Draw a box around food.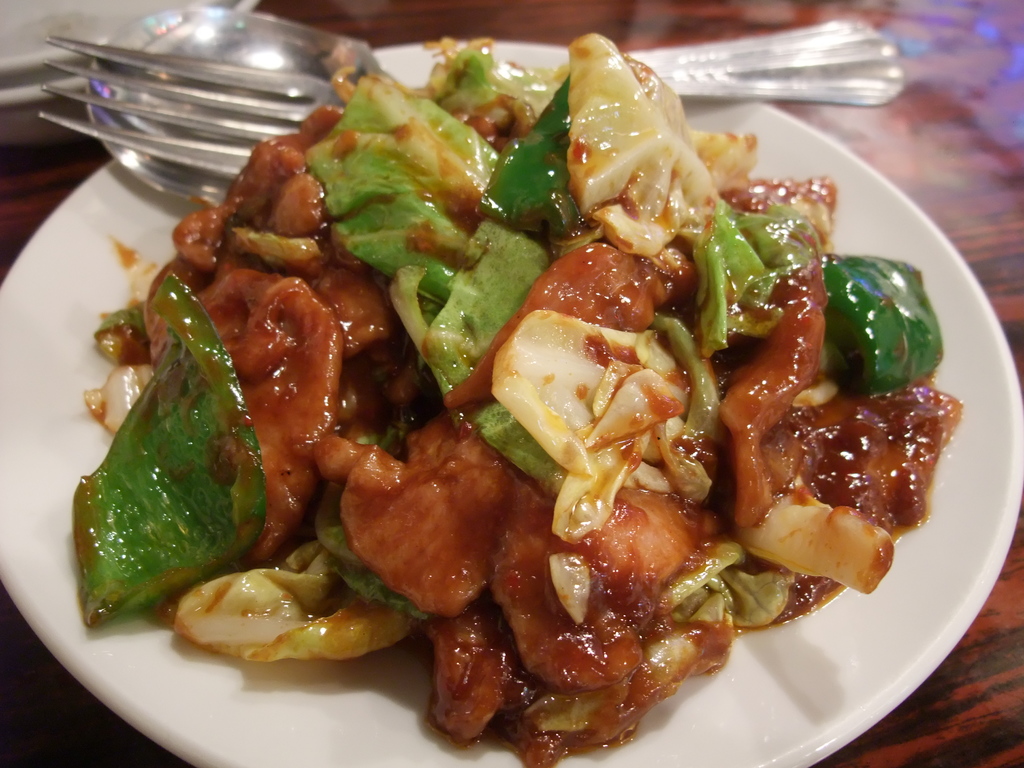
pyautogui.locateOnScreen(486, 302, 733, 541).
